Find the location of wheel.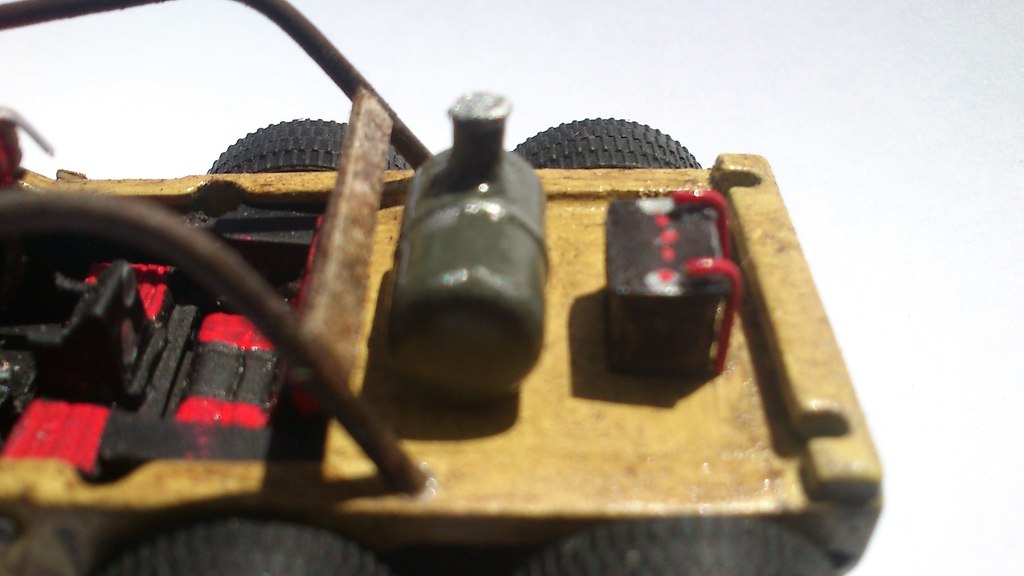
Location: x1=510, y1=112, x2=704, y2=172.
